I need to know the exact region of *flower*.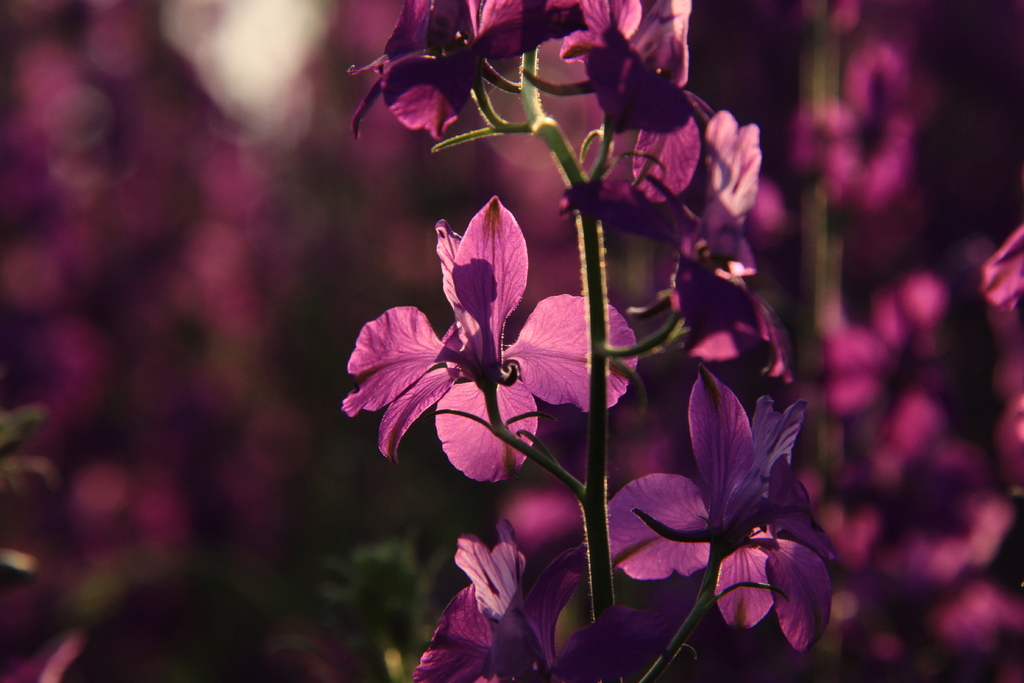
Region: box=[339, 209, 595, 497].
